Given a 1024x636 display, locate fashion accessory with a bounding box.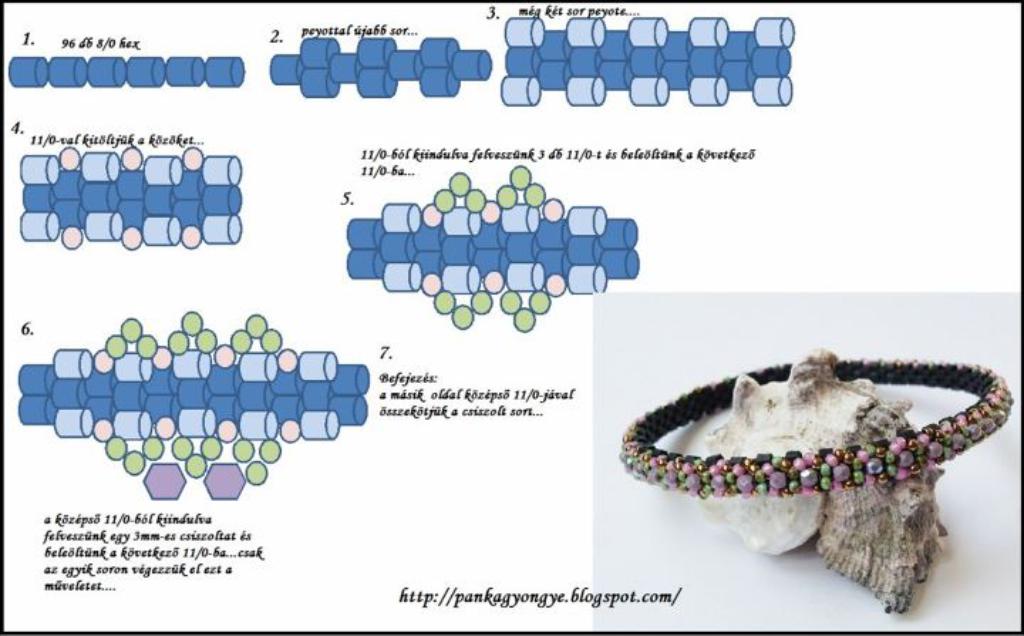
Located: left=617, top=361, right=1017, bottom=501.
